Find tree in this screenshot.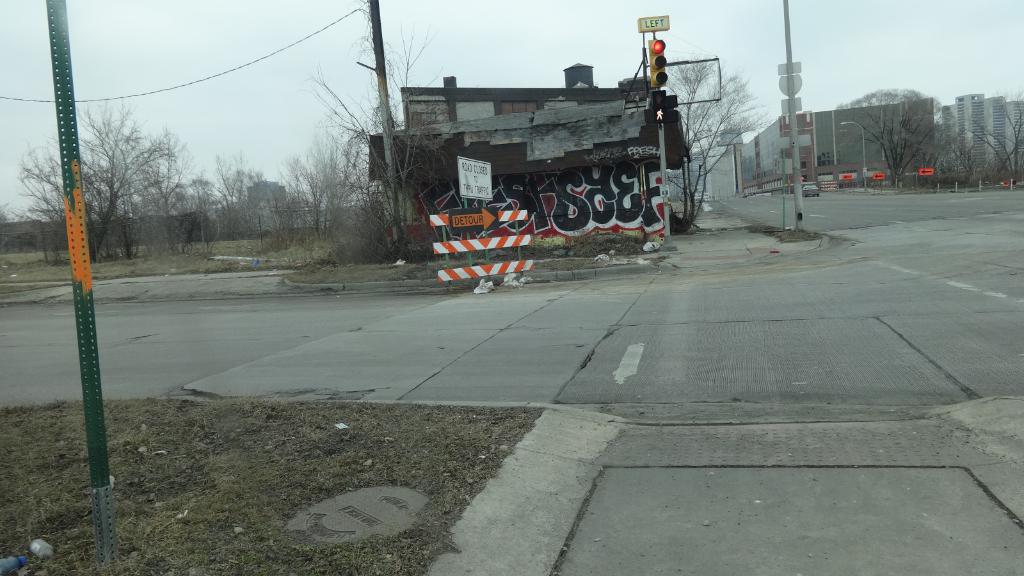
The bounding box for tree is bbox=[284, 1, 437, 262].
